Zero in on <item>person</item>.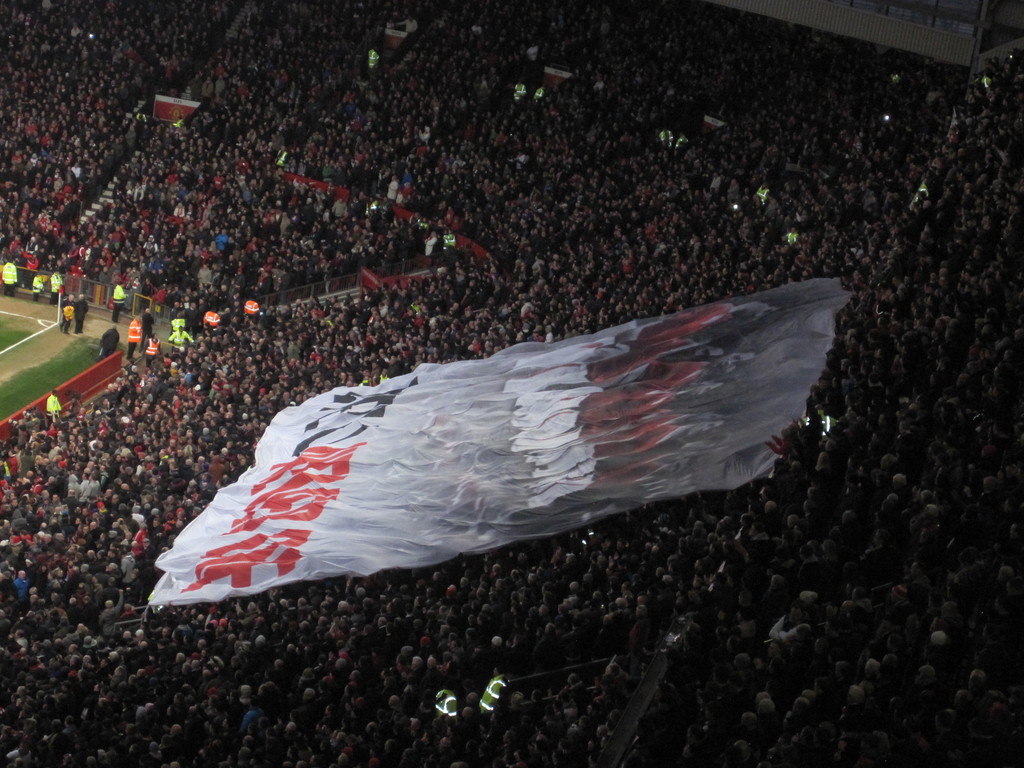
Zeroed in: crop(27, 237, 37, 253).
